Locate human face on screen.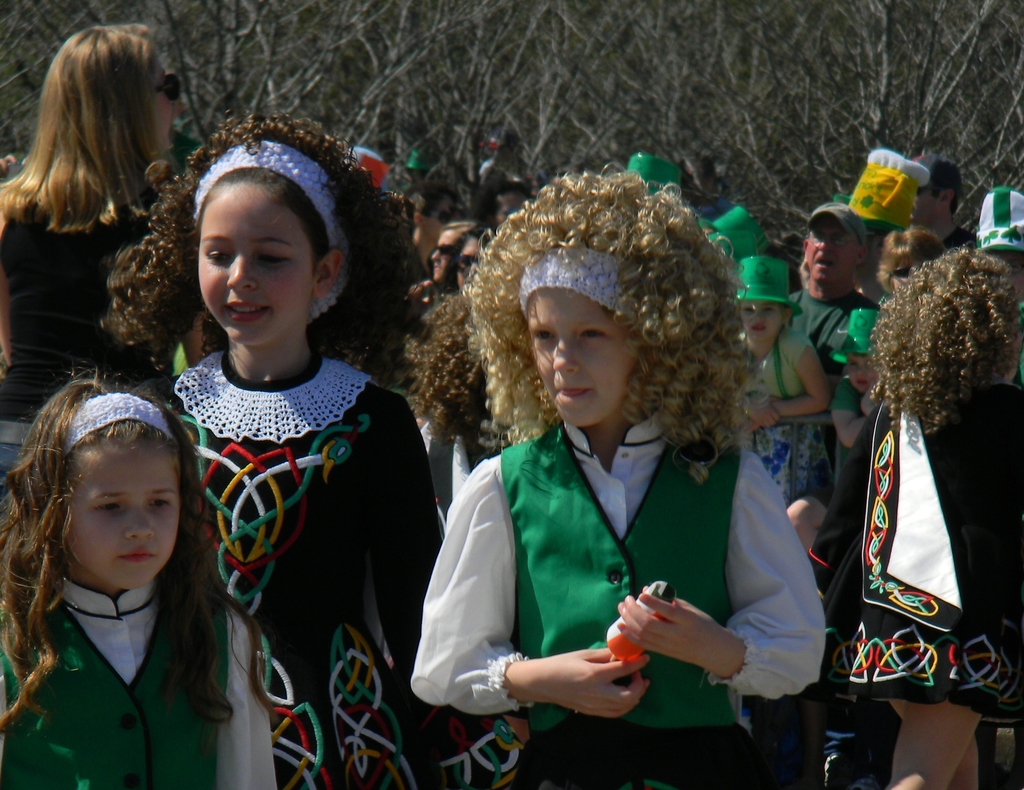
On screen at 429 224 468 288.
